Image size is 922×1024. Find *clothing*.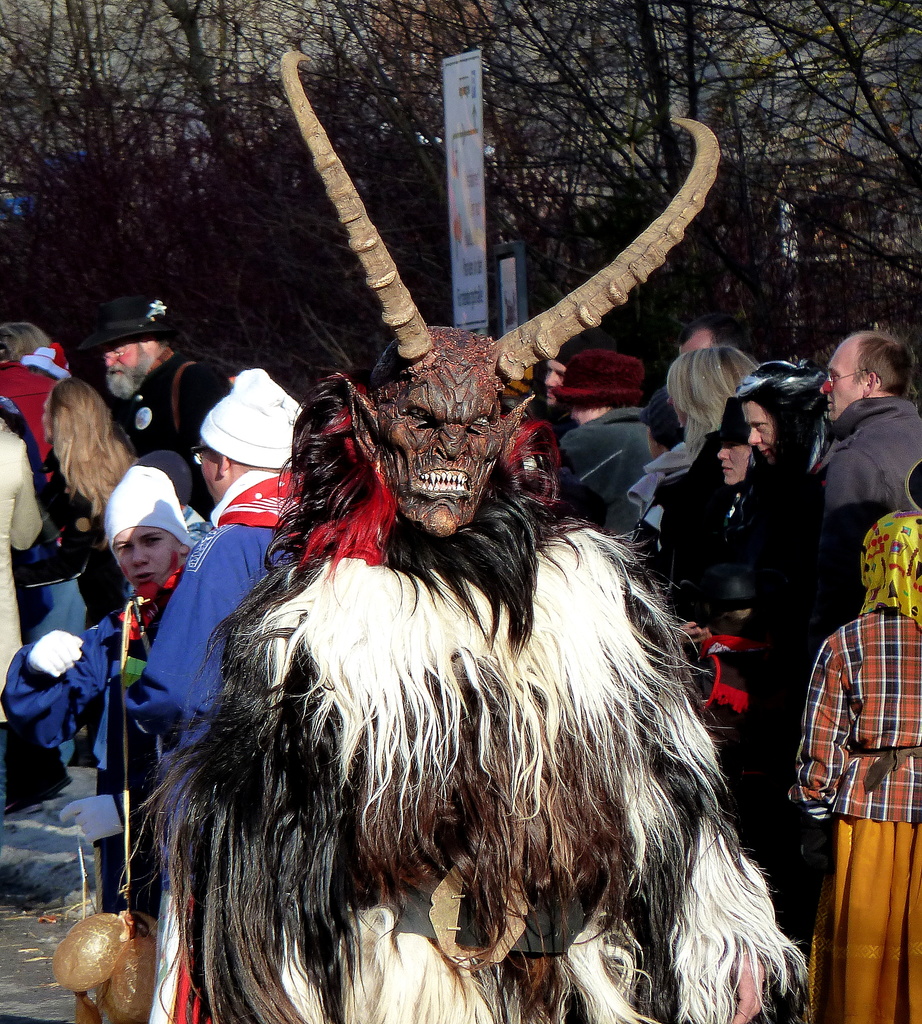
Rect(819, 398, 921, 515).
